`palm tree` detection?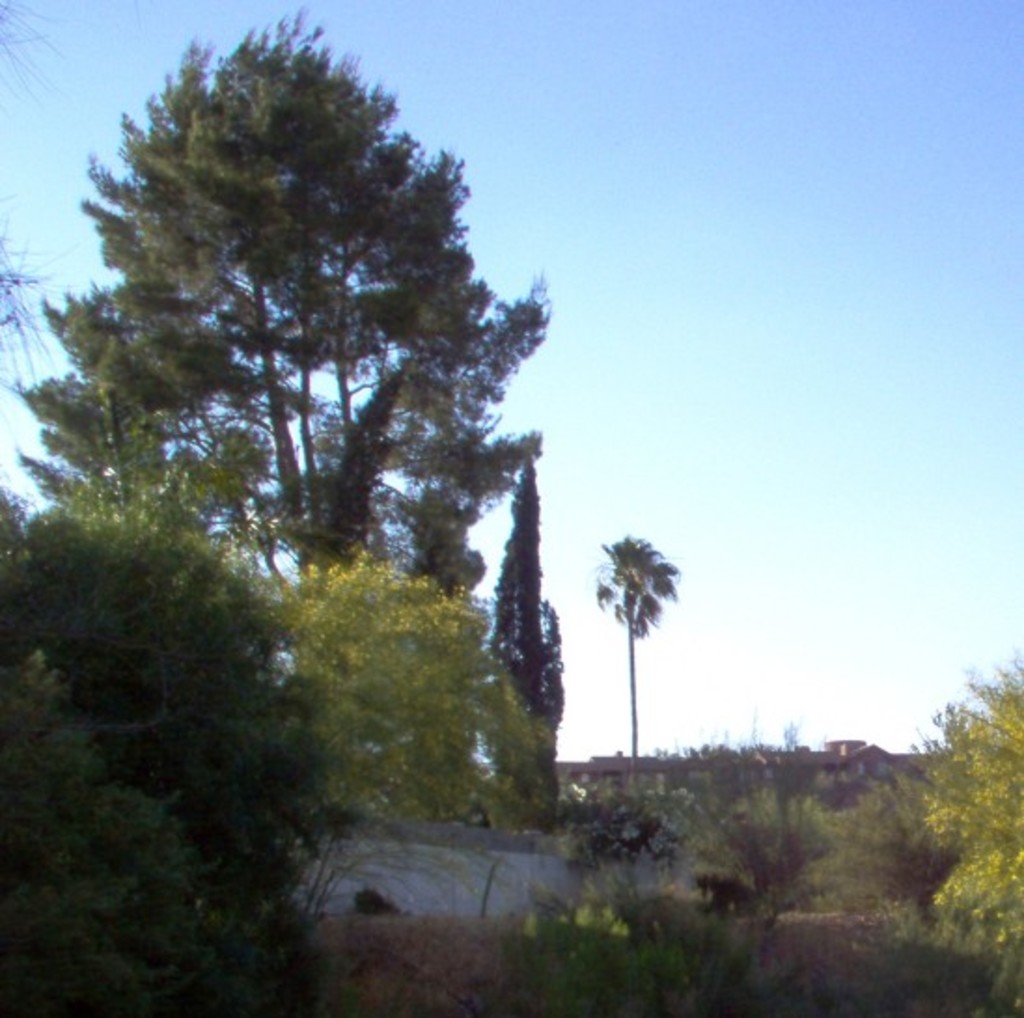
bbox(582, 531, 679, 766)
